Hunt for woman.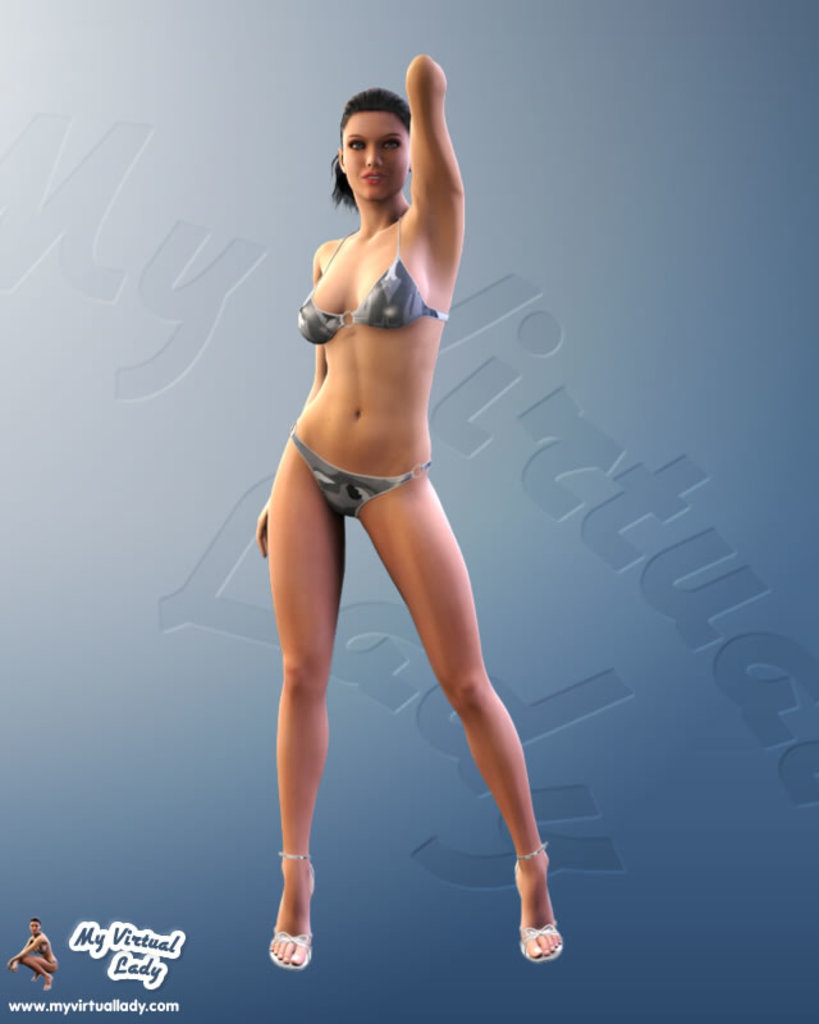
Hunted down at x1=209 y1=54 x2=580 y2=982.
